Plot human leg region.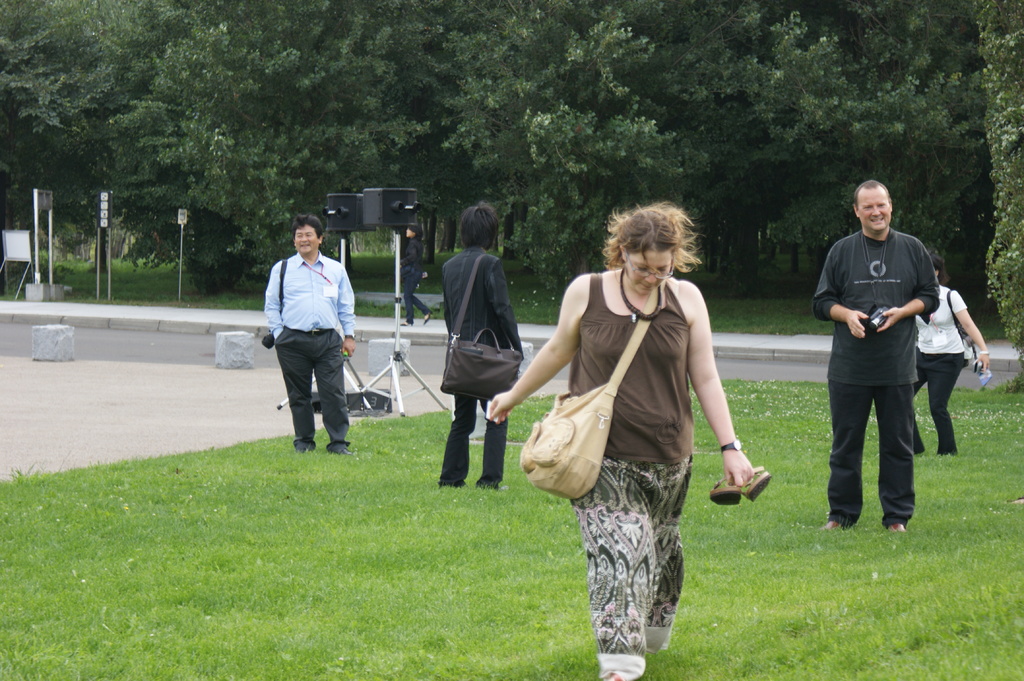
Plotted at [305,335,351,460].
